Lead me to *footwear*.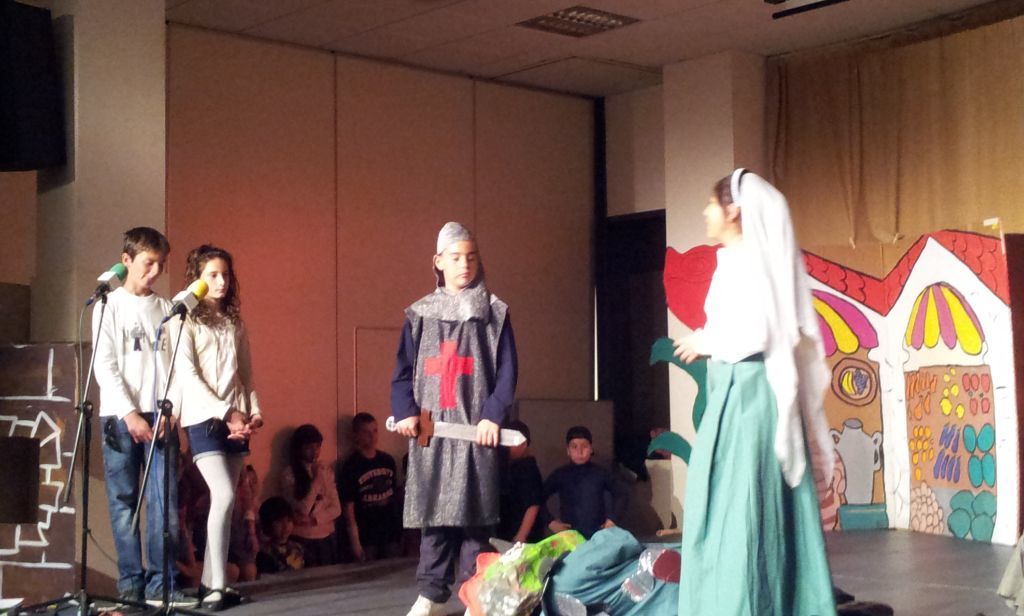
Lead to crop(406, 594, 447, 615).
